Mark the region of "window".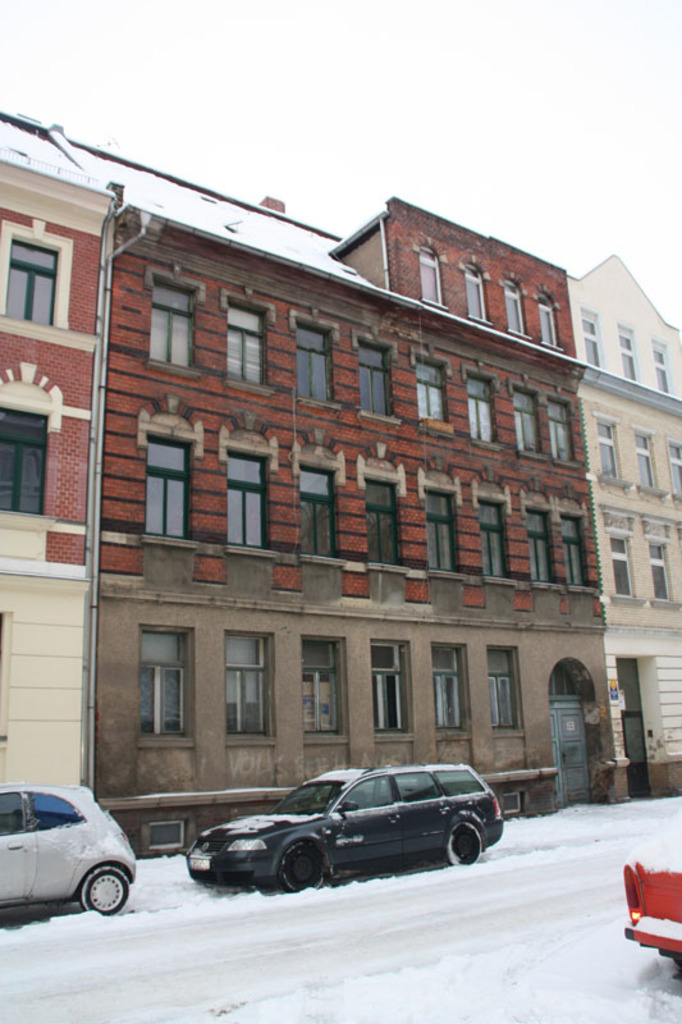
Region: box(288, 468, 342, 547).
